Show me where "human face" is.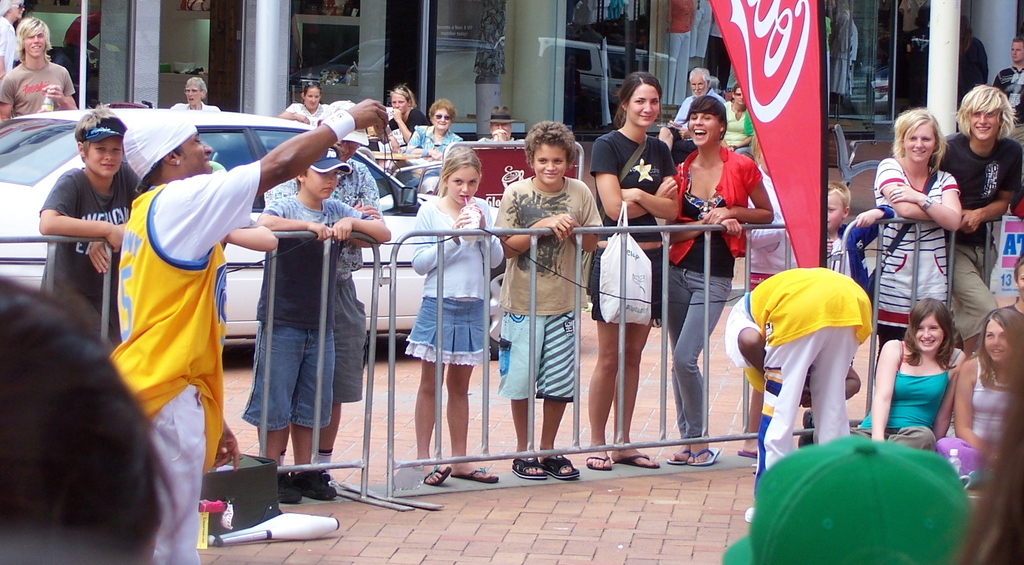
"human face" is at 987,326,1013,361.
